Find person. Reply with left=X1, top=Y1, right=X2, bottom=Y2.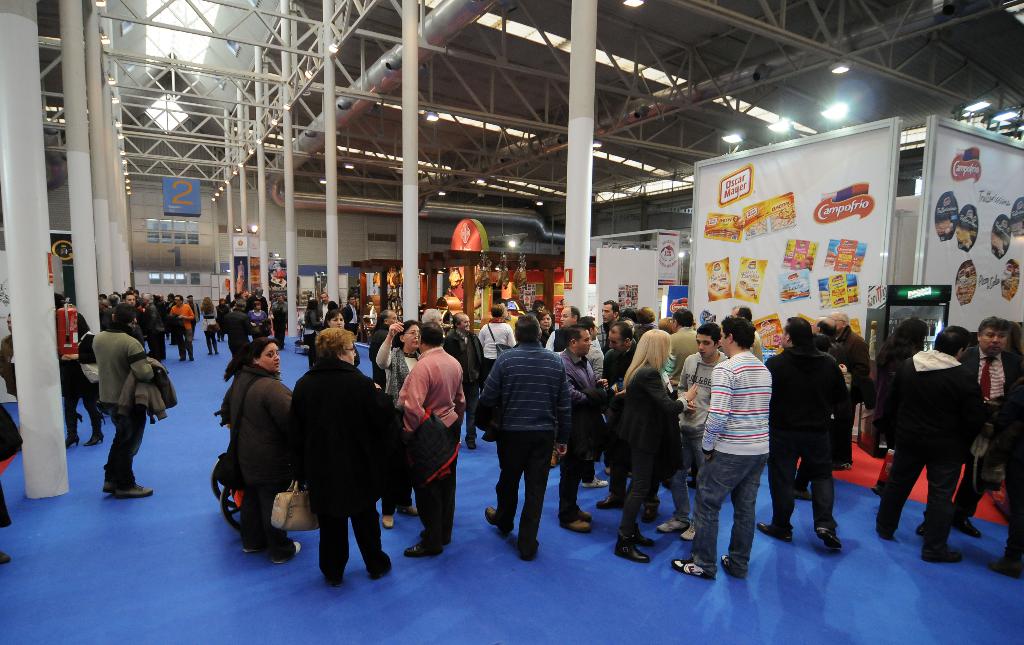
left=374, top=320, right=425, bottom=527.
